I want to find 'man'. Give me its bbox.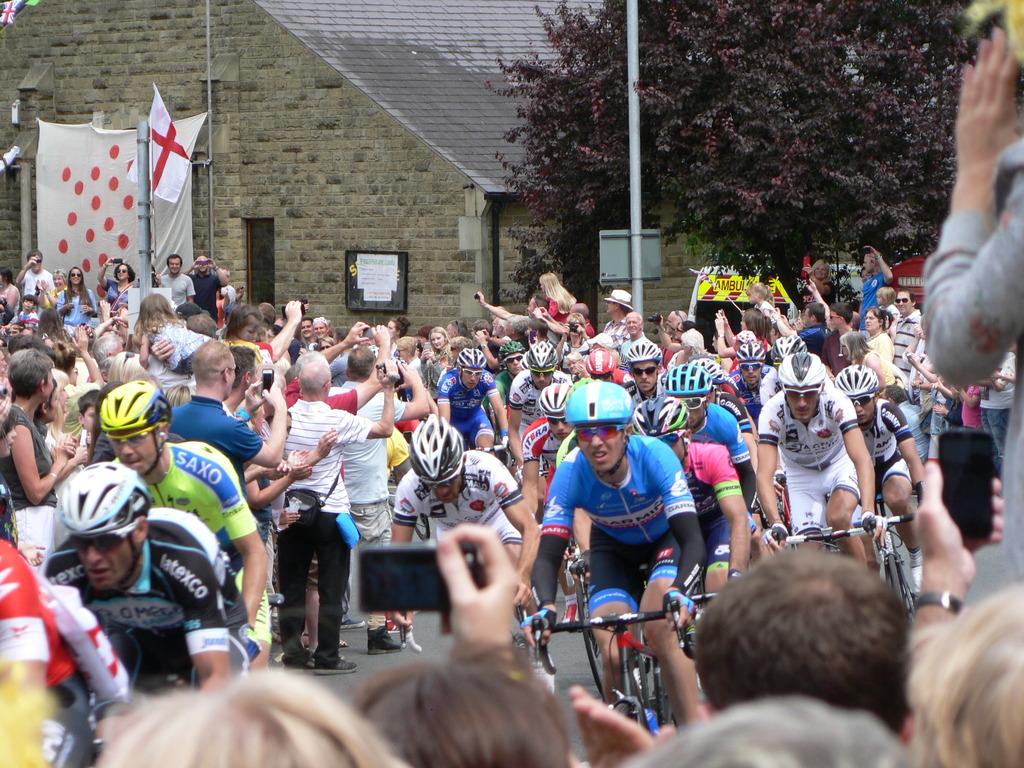
106:379:268:679.
